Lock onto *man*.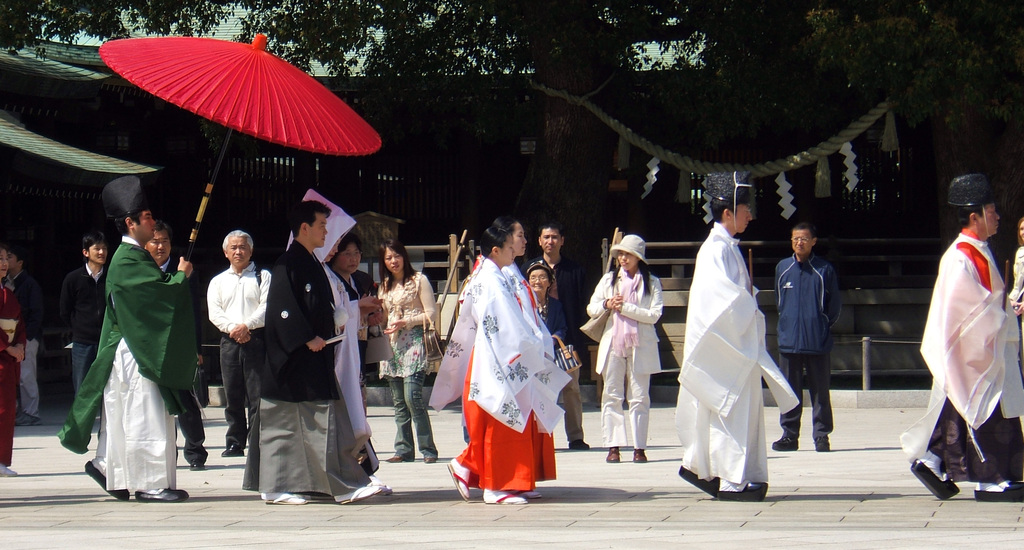
Locked: x1=85 y1=175 x2=189 y2=503.
